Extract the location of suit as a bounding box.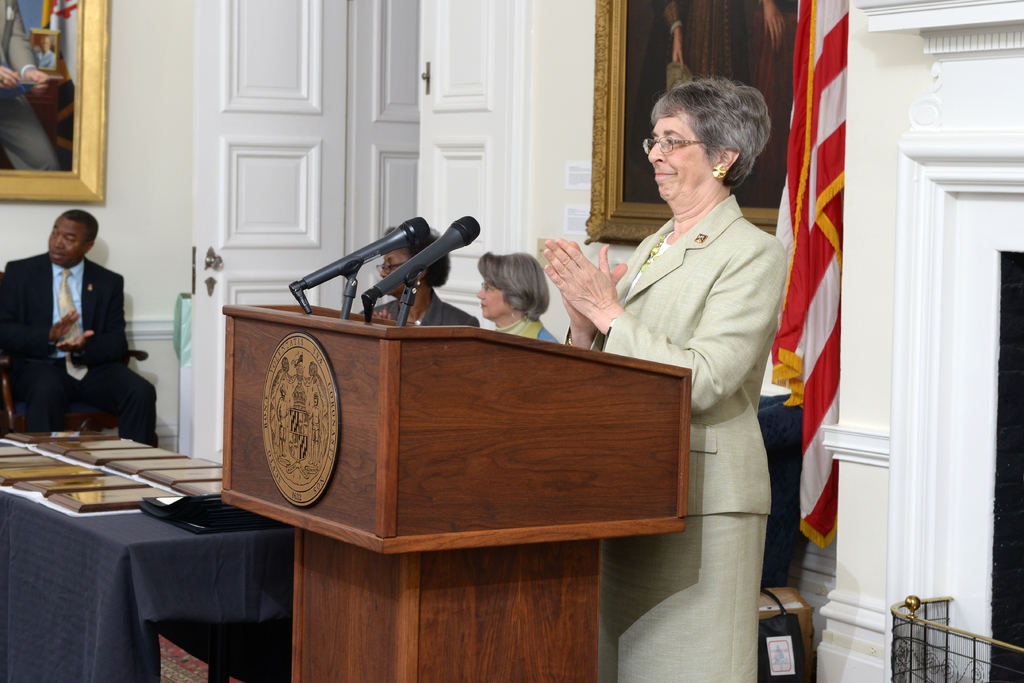
locate(563, 190, 785, 682).
